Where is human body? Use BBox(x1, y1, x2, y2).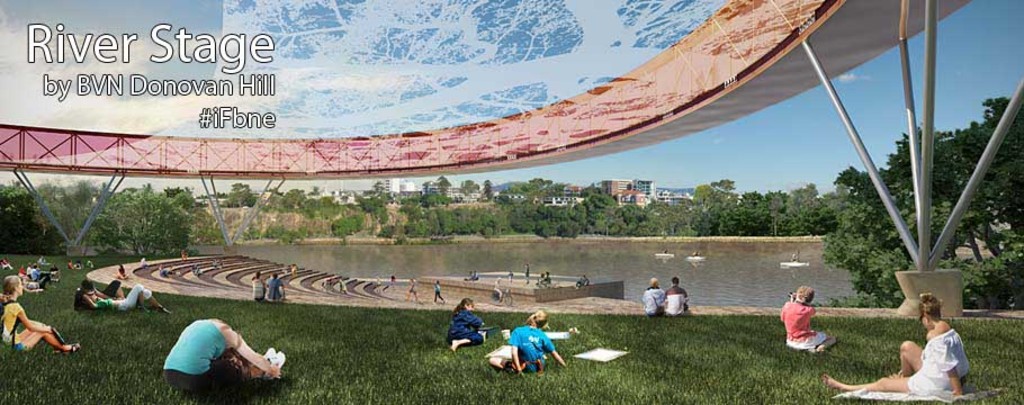
BBox(388, 276, 395, 287).
